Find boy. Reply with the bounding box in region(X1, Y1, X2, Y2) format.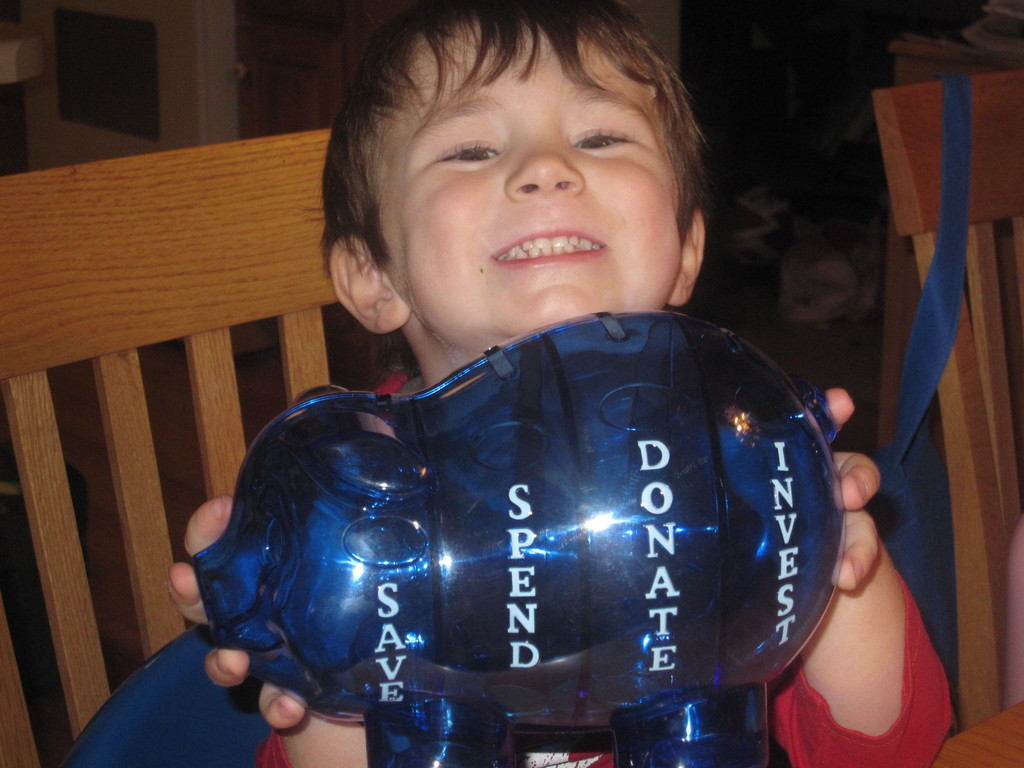
region(195, 65, 934, 756).
